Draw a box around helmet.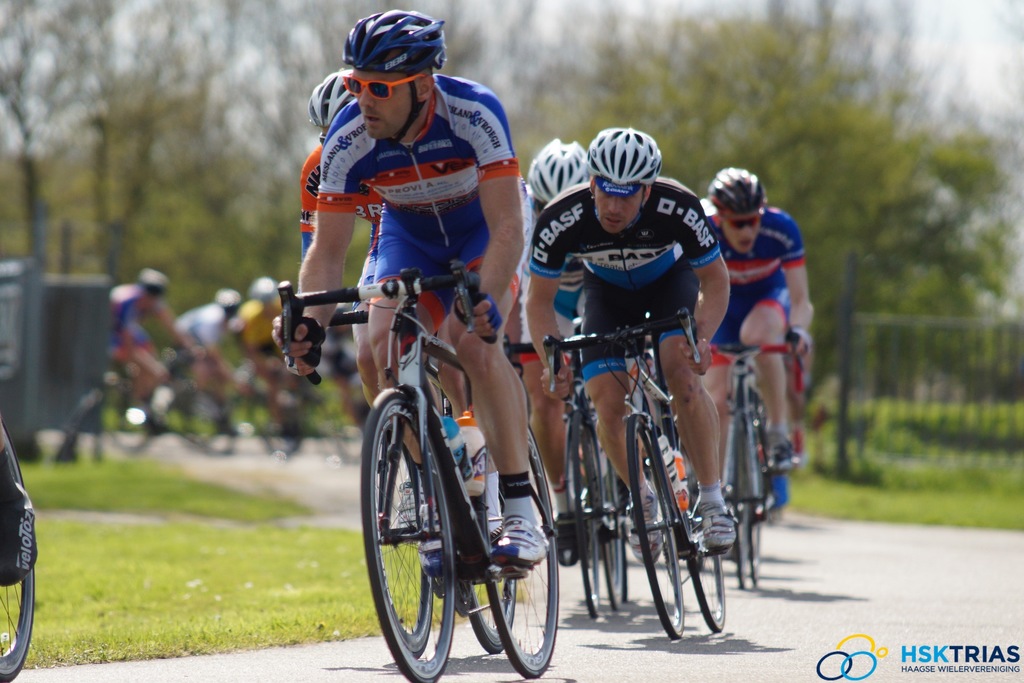
left=527, top=135, right=587, bottom=208.
